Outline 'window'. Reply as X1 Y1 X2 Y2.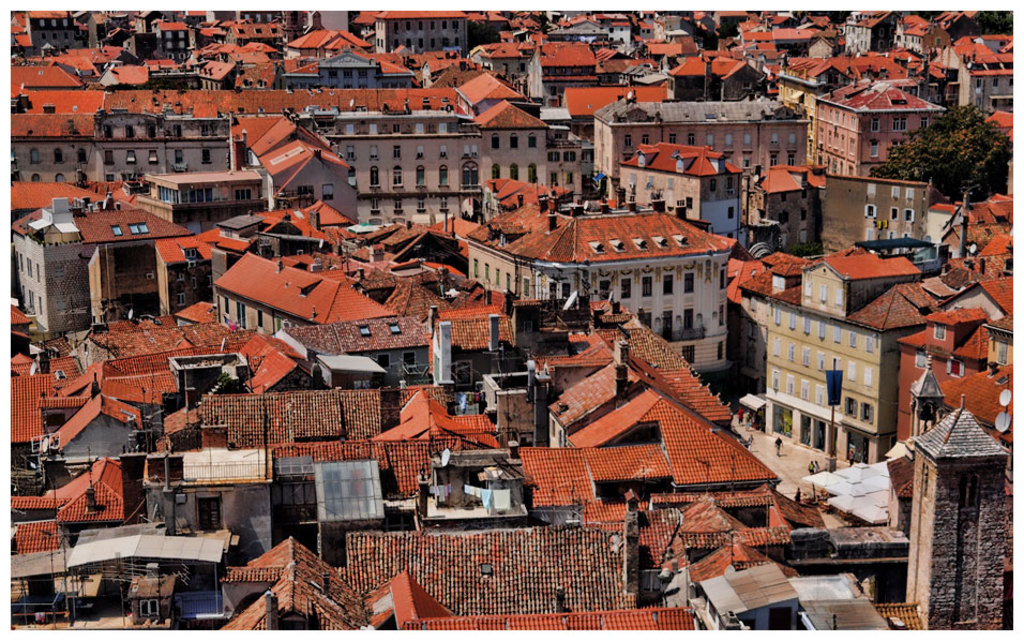
663 275 677 298.
